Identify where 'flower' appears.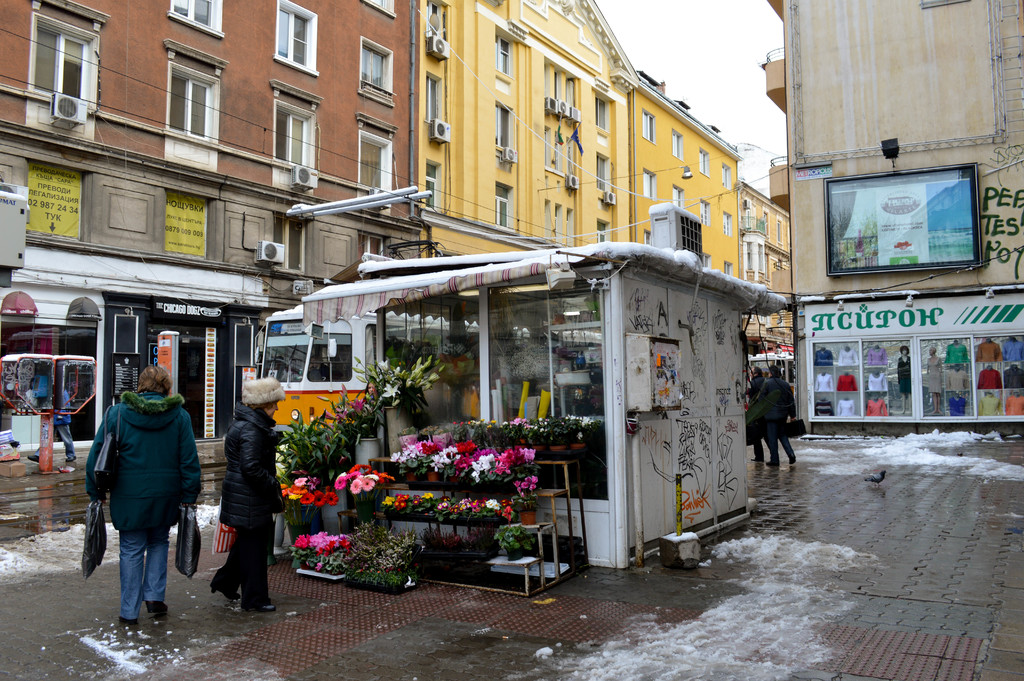
Appears at region(362, 478, 375, 488).
